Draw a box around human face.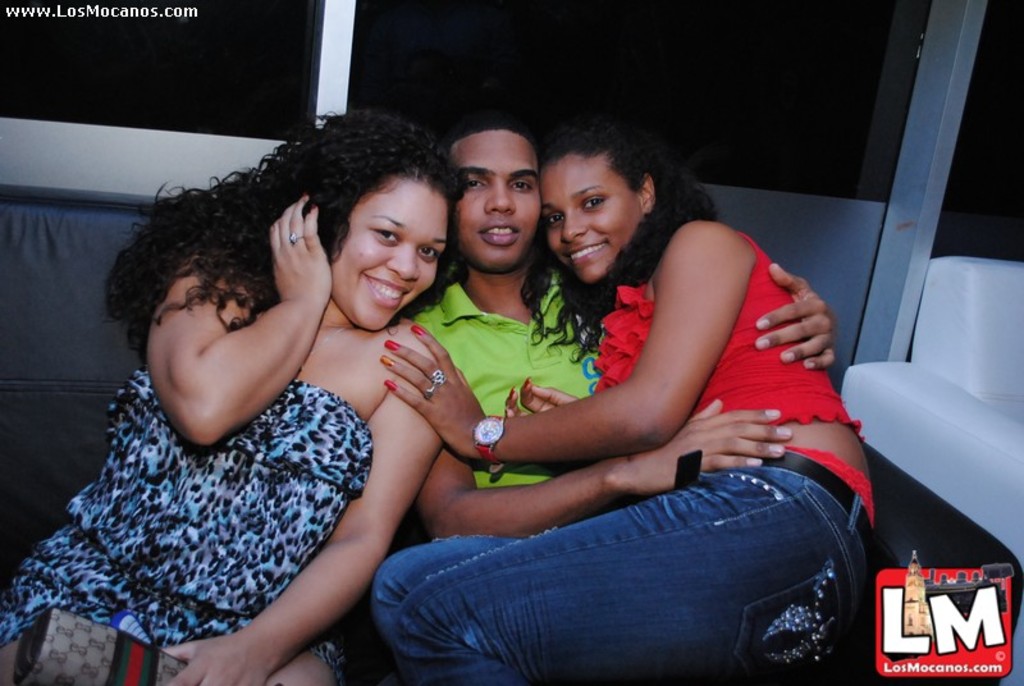
<box>330,178,448,330</box>.
